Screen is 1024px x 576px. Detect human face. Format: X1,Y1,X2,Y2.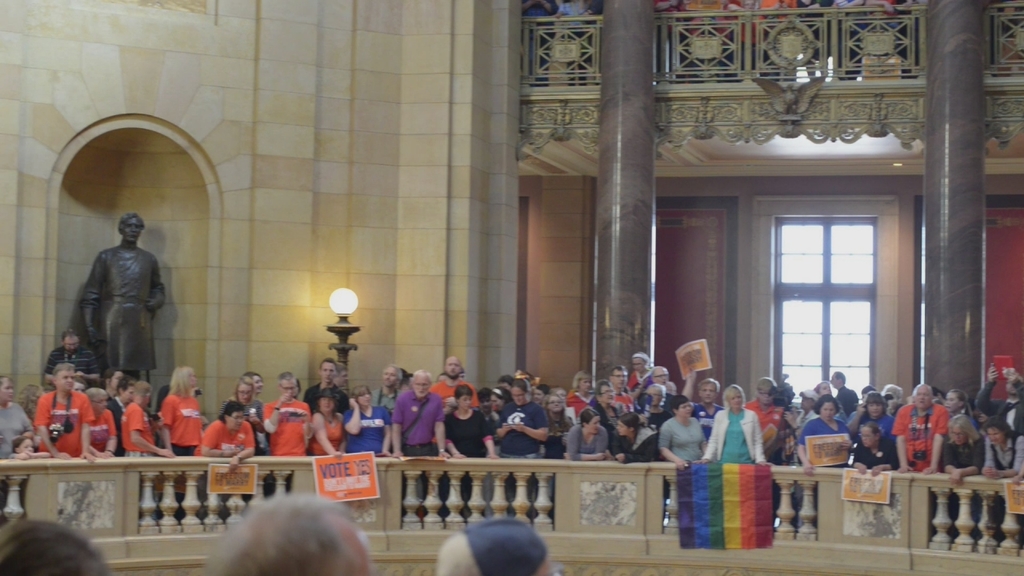
945,390,960,412.
